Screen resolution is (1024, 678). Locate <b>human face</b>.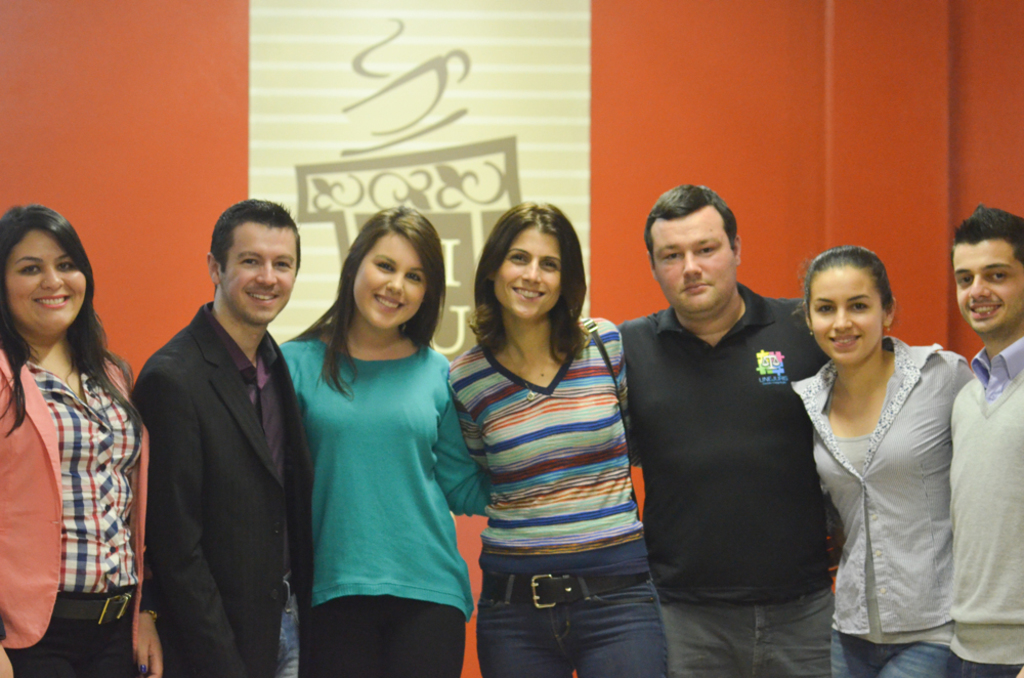
BBox(8, 229, 87, 328).
